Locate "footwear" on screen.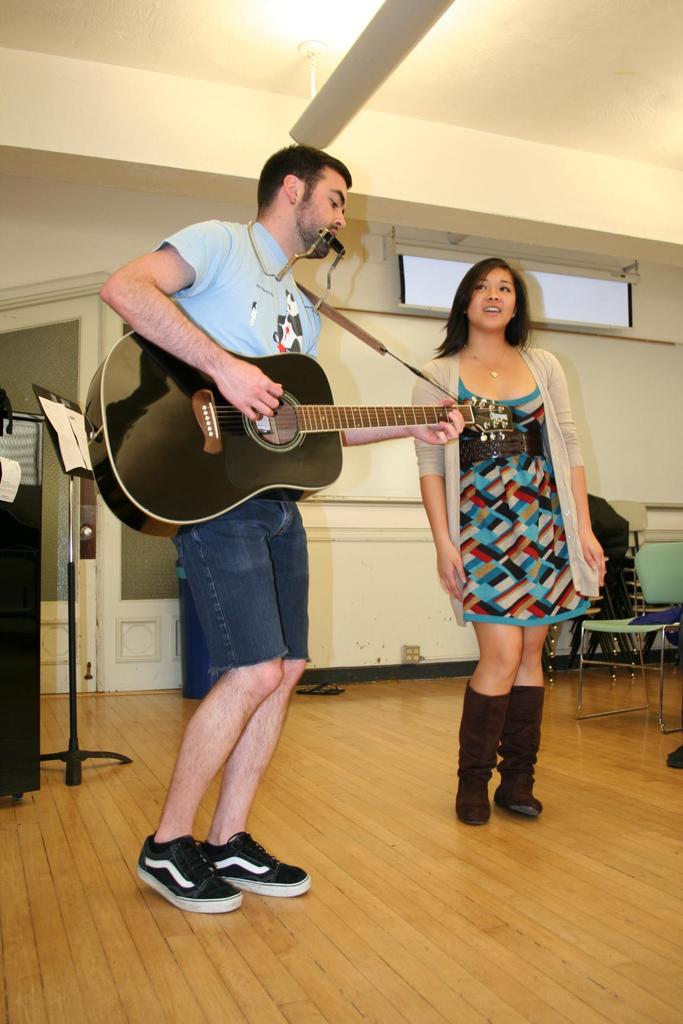
On screen at x1=451, y1=678, x2=490, y2=826.
